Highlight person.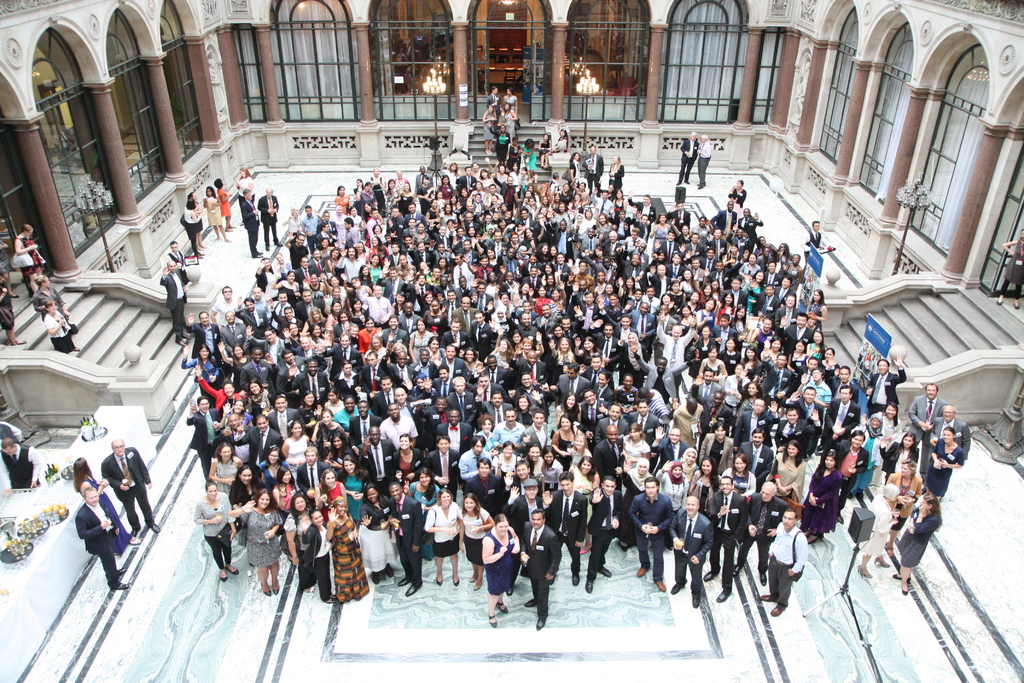
Highlighted region: {"x1": 295, "y1": 453, "x2": 324, "y2": 499}.
